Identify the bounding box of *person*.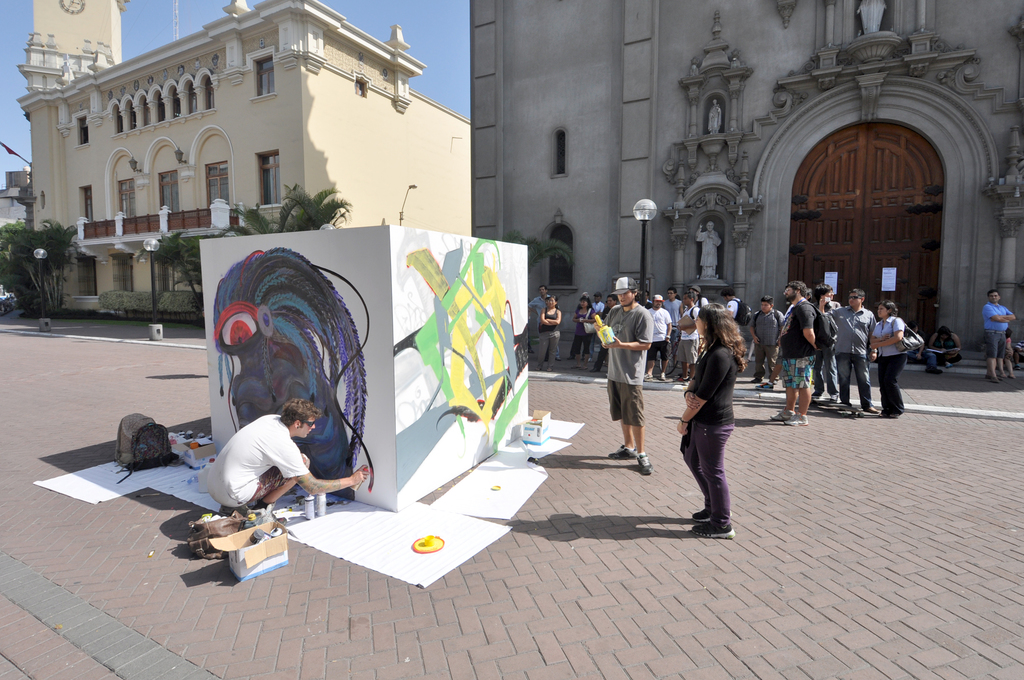
Rect(202, 400, 368, 521).
